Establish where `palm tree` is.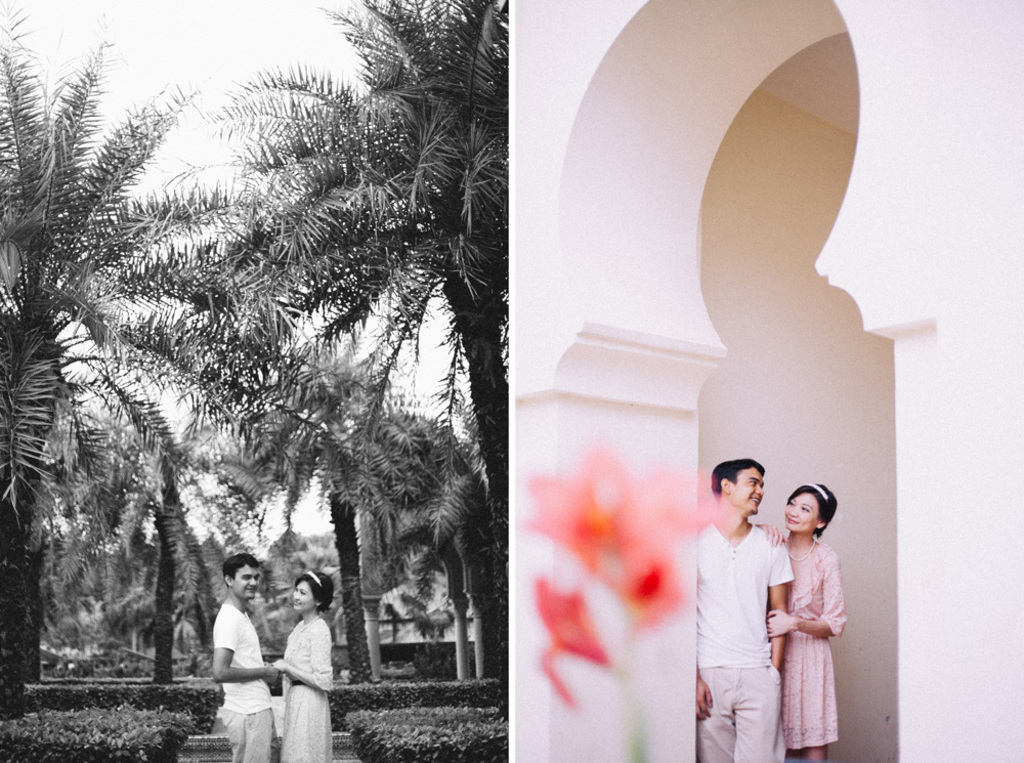
Established at region(280, 350, 374, 691).
